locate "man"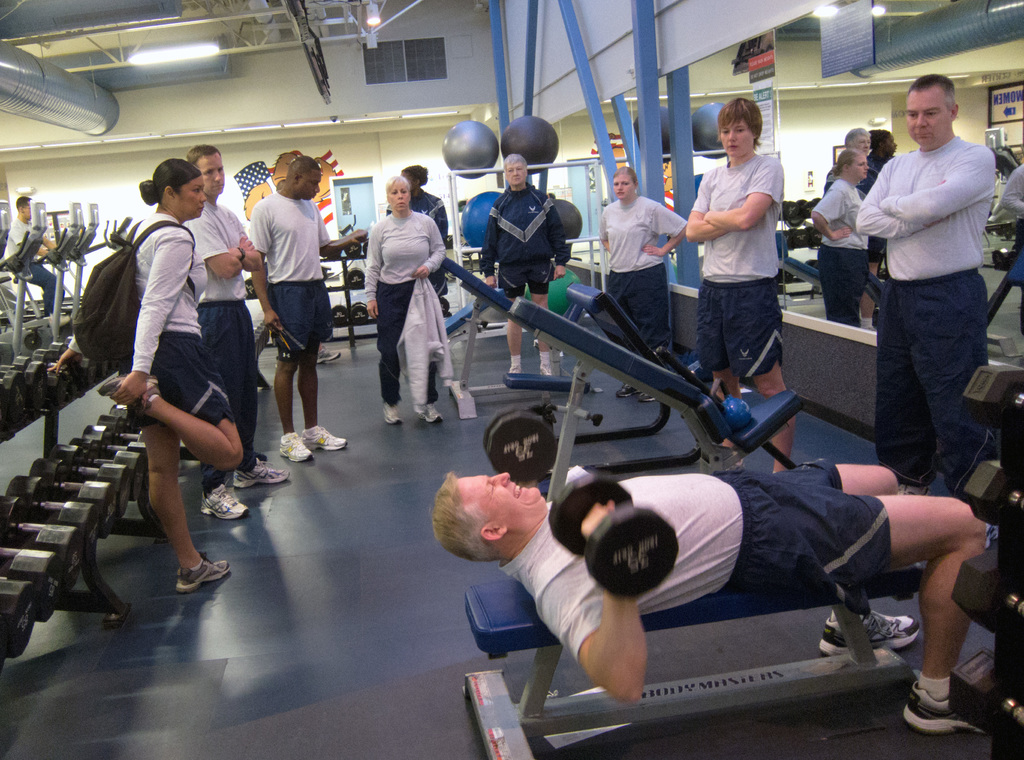
l=822, t=126, r=876, b=327
